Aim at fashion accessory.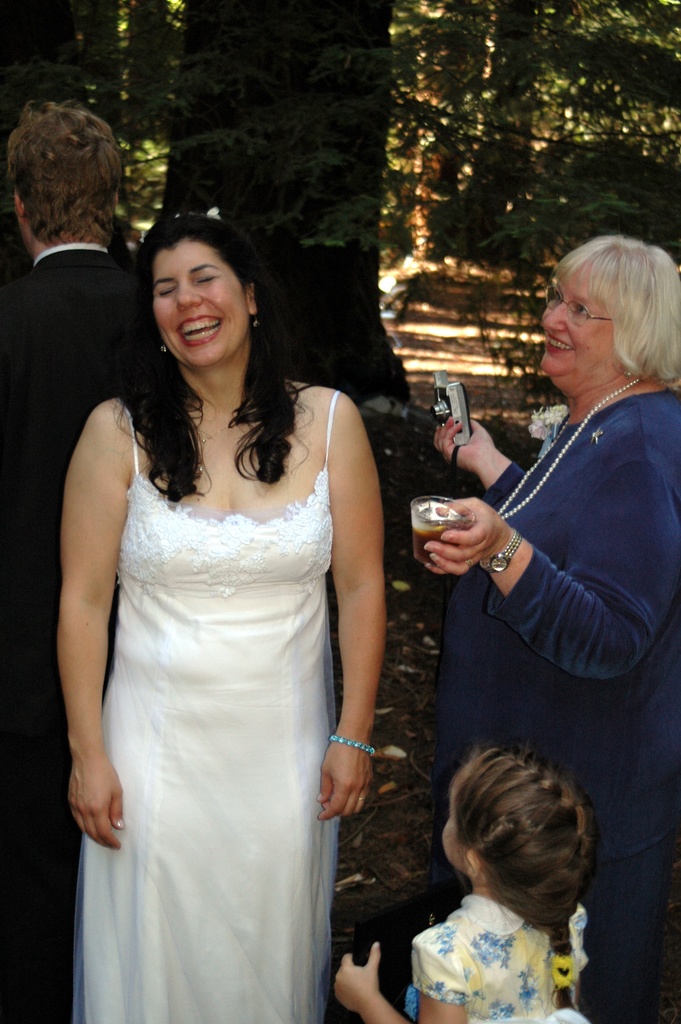
Aimed at {"x1": 252, "y1": 311, "x2": 261, "y2": 326}.
